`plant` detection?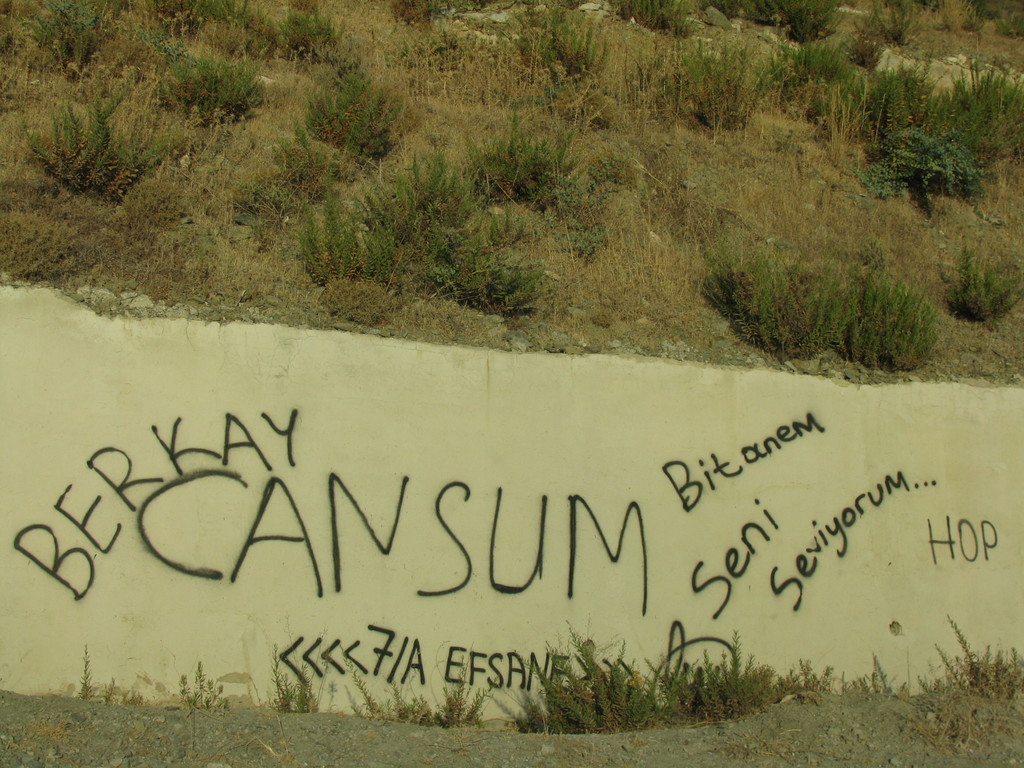
crop(355, 636, 488, 738)
